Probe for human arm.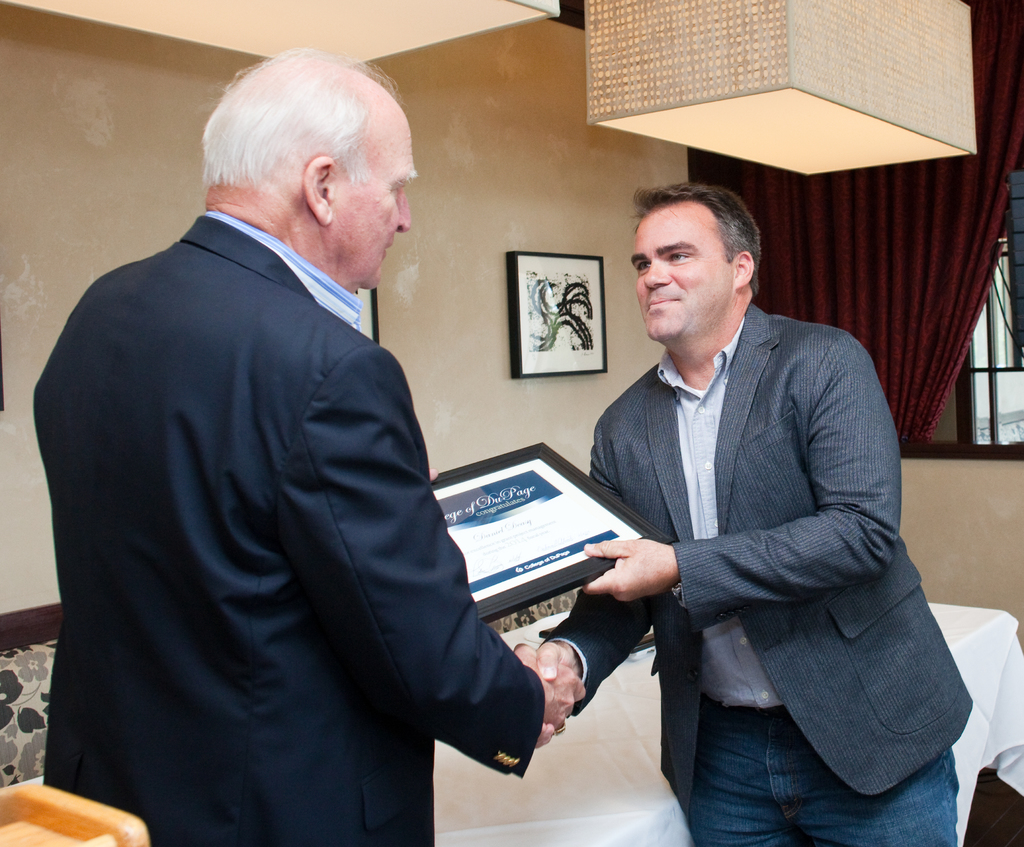
Probe result: x1=531 y1=430 x2=653 y2=754.
